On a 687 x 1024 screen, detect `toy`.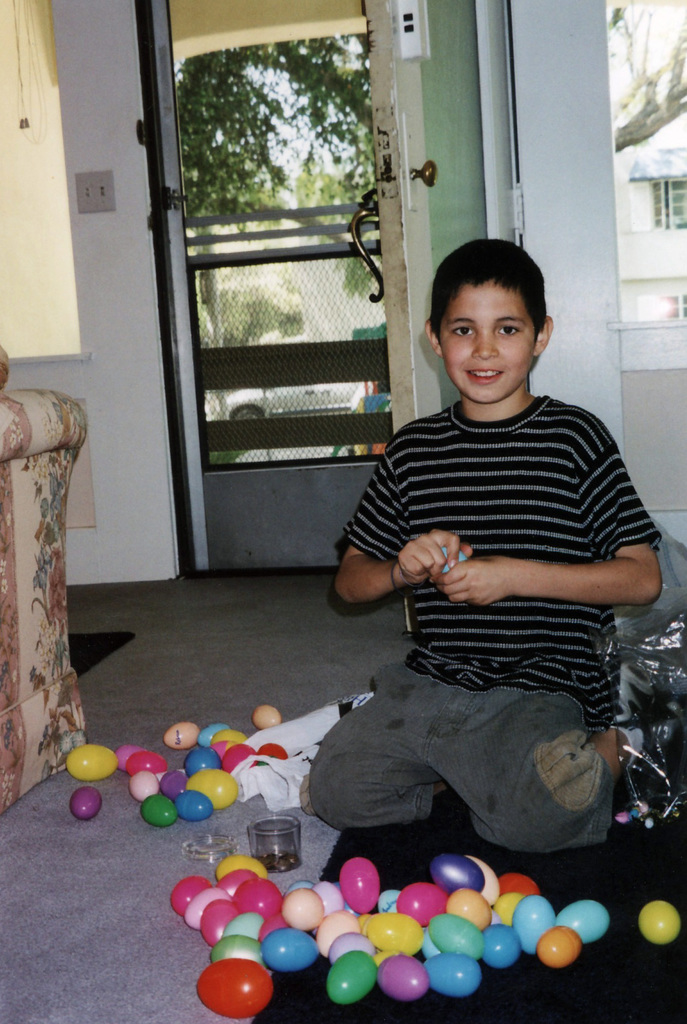
select_region(320, 926, 379, 972).
